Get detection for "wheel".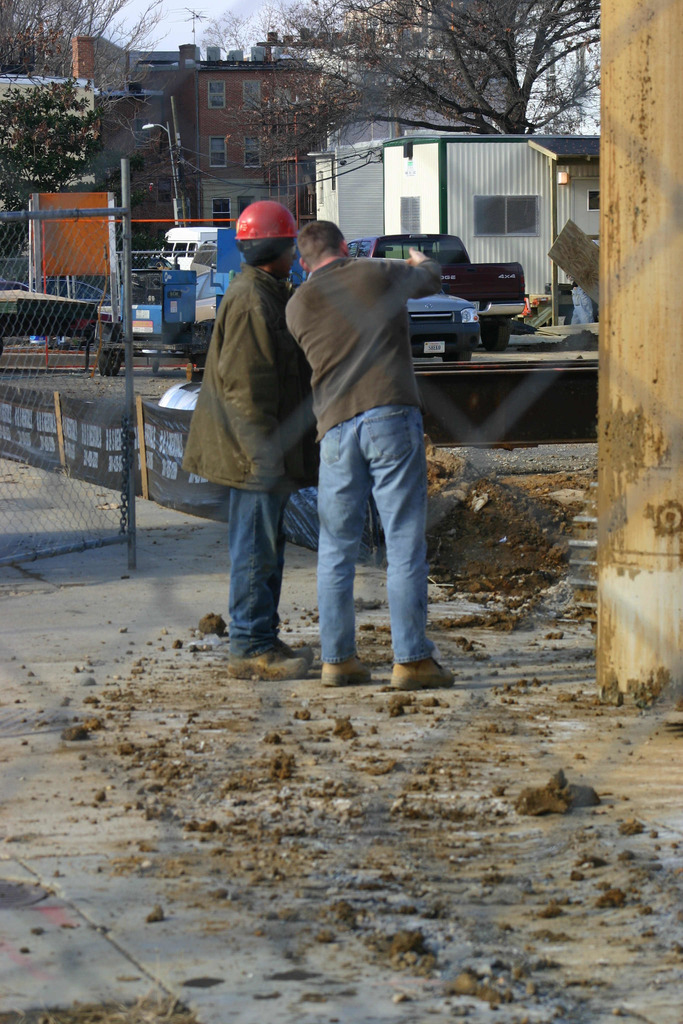
Detection: locate(99, 351, 122, 376).
